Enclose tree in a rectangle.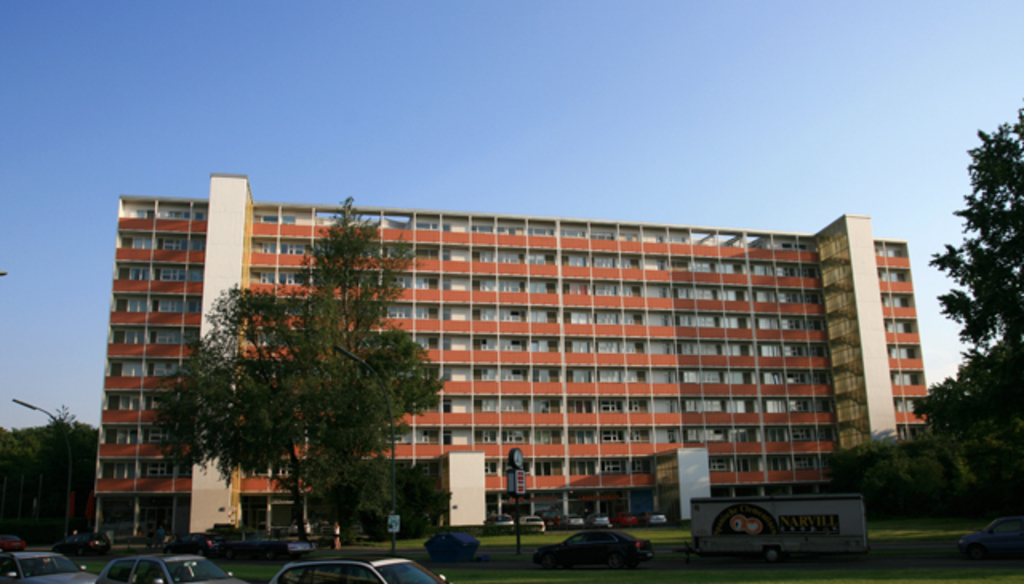
0, 405, 107, 539.
